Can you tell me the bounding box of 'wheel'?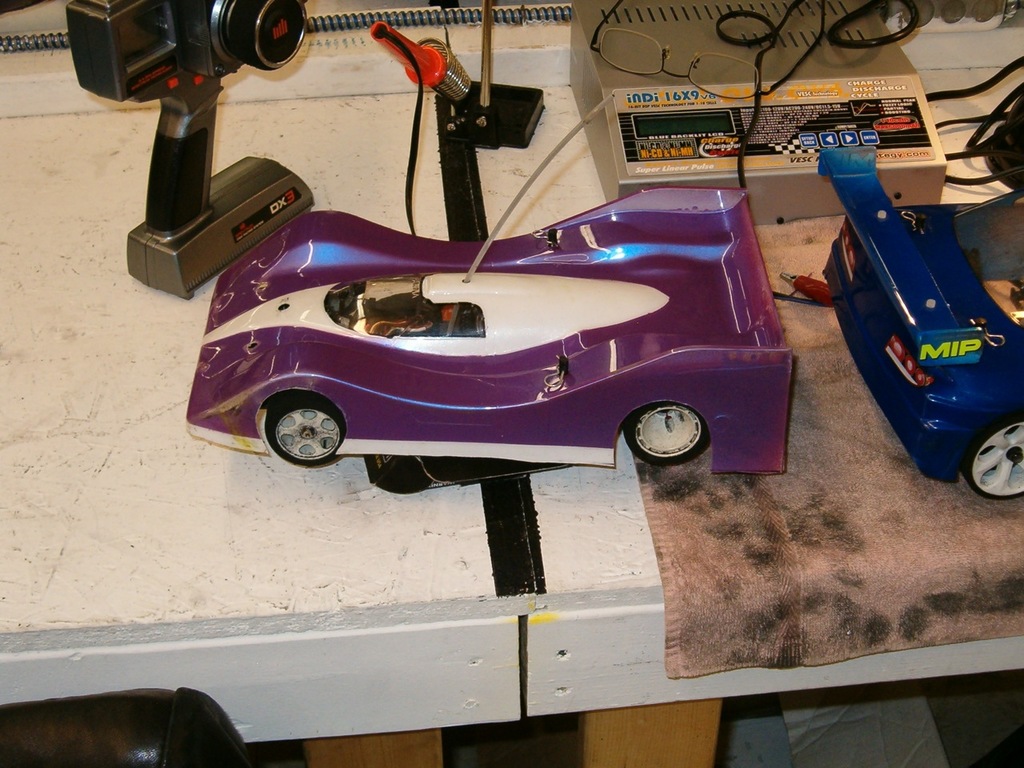
Rect(626, 404, 707, 466).
